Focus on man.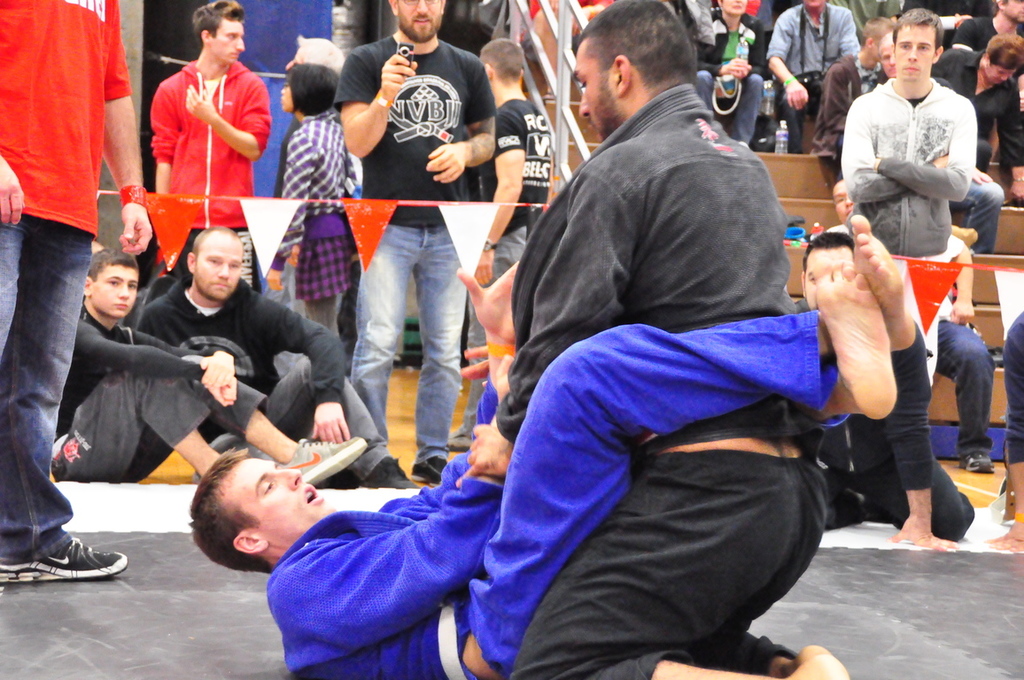
Focused at left=48, top=243, right=374, bottom=489.
